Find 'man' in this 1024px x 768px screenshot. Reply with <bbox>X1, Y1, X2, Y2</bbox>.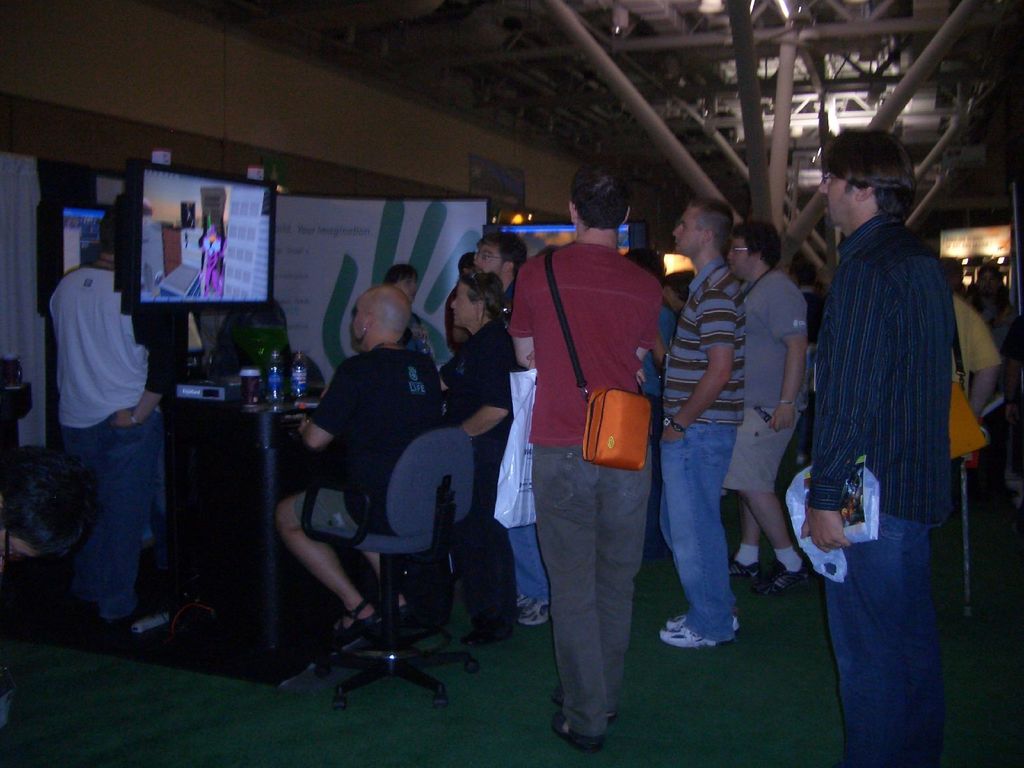
<bbox>947, 291, 1011, 415</bbox>.
